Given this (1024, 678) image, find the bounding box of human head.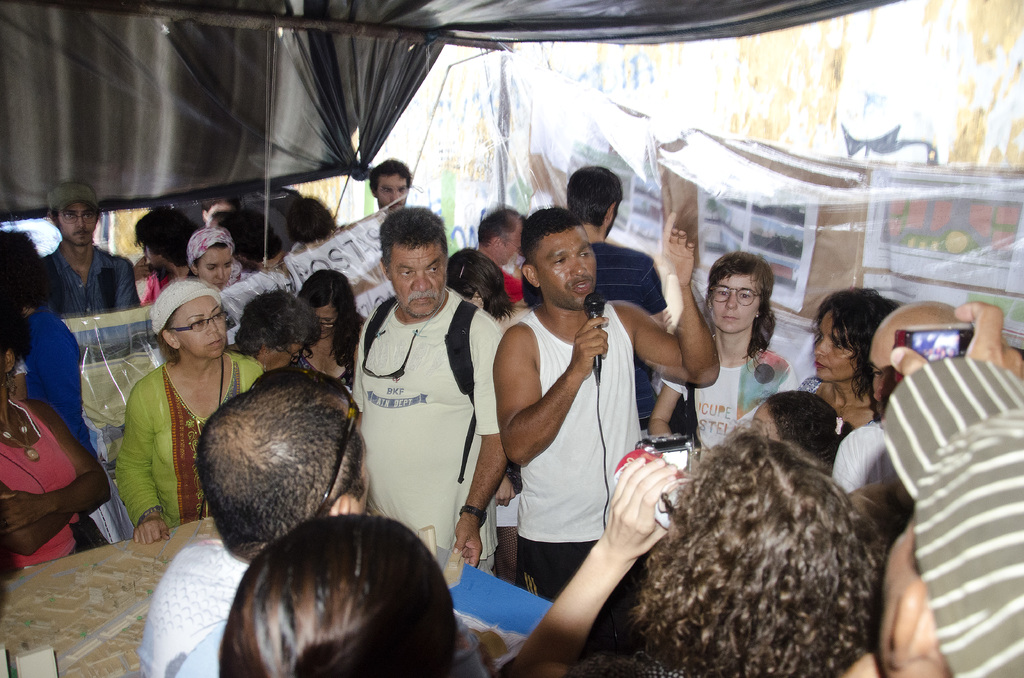
[215,510,451,677].
